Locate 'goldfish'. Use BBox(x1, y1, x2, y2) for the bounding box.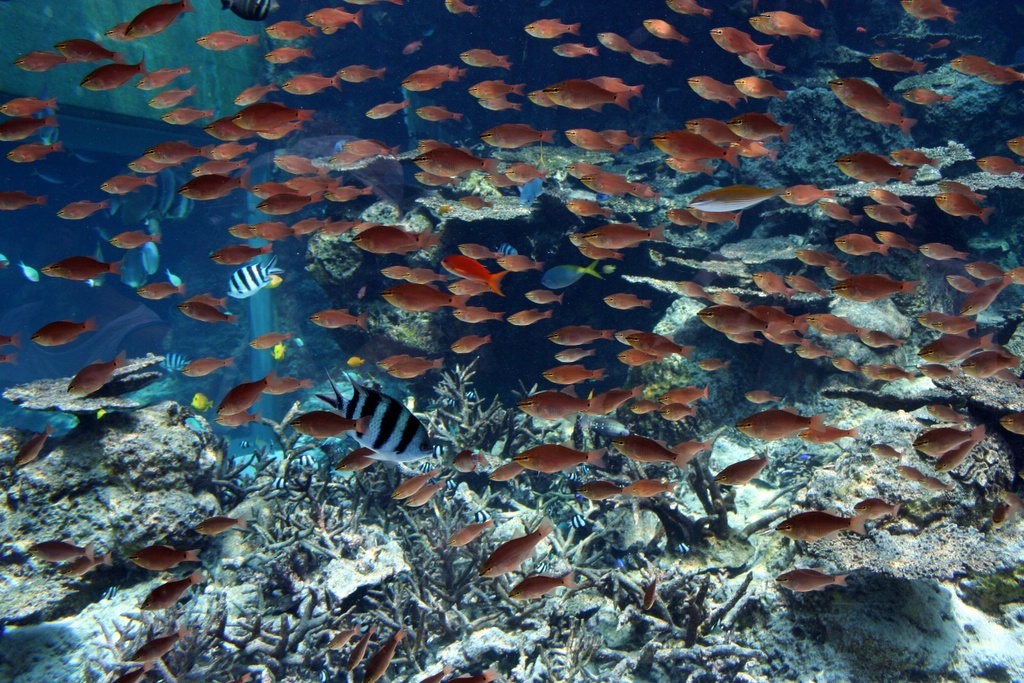
BBox(629, 45, 673, 65).
